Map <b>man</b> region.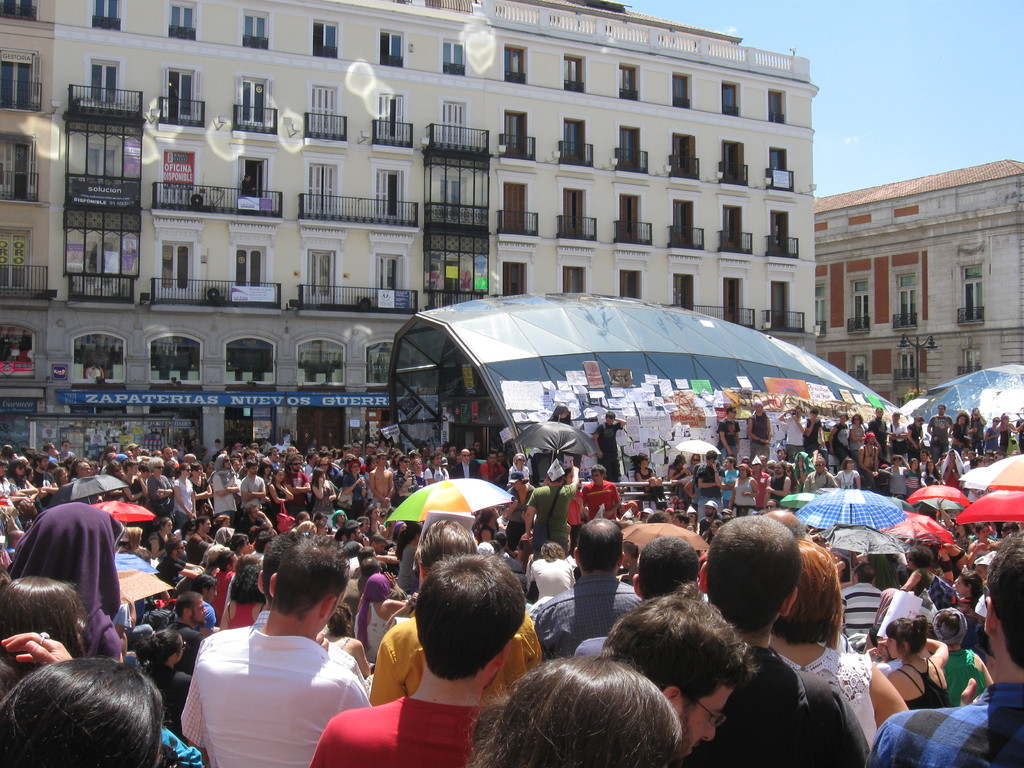
Mapped to 721:457:738:508.
